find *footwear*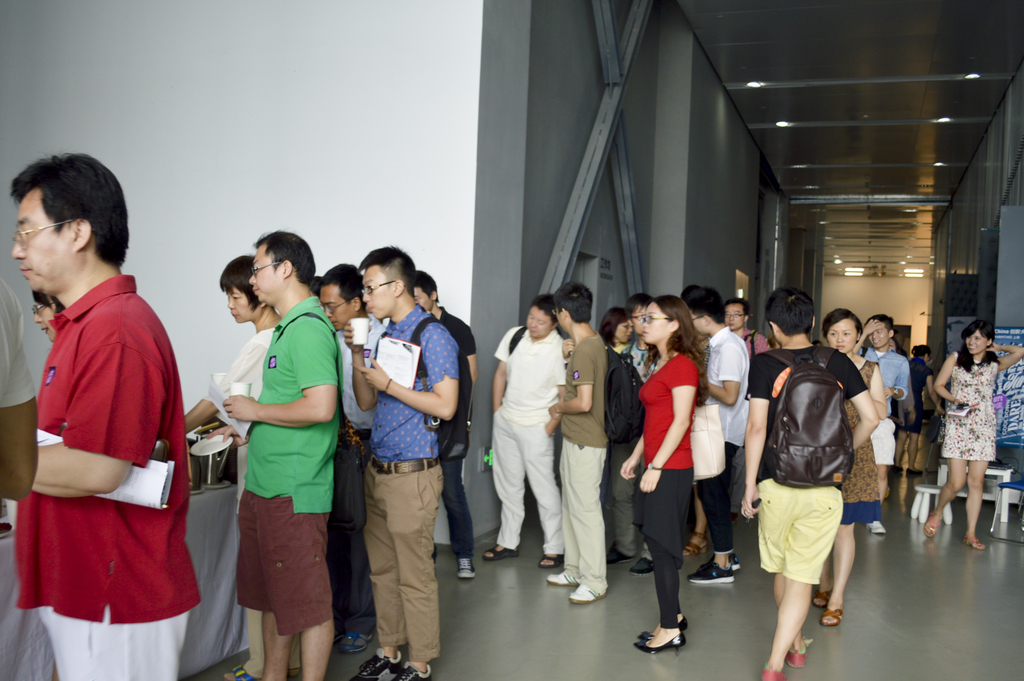
961:534:988:550
